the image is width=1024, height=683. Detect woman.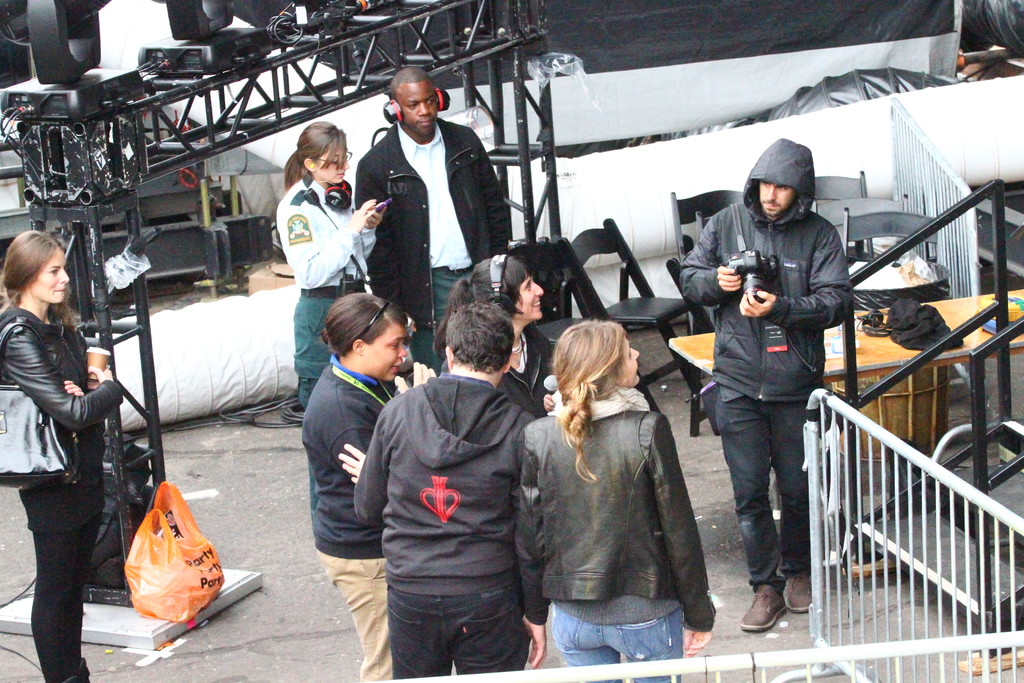
Detection: bbox(456, 259, 568, 399).
